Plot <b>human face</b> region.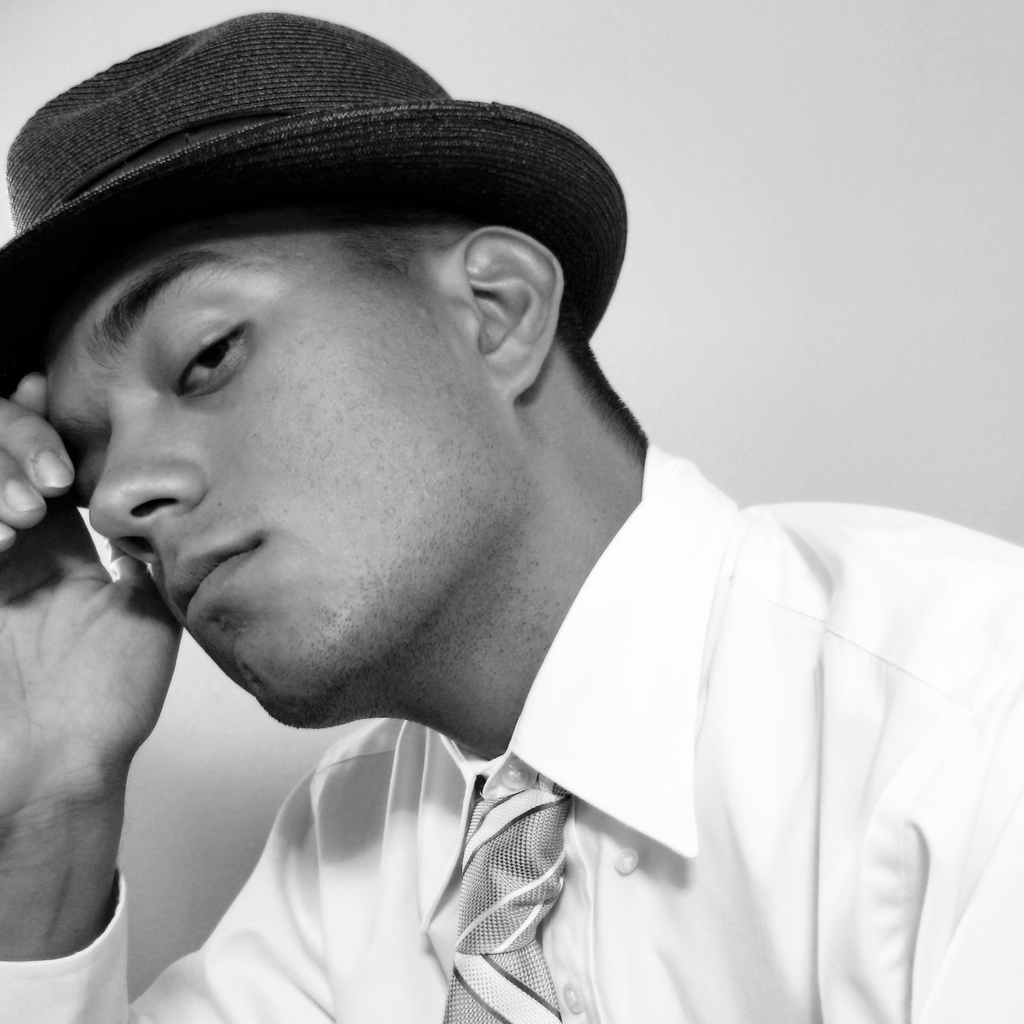
Plotted at crop(26, 227, 529, 739).
